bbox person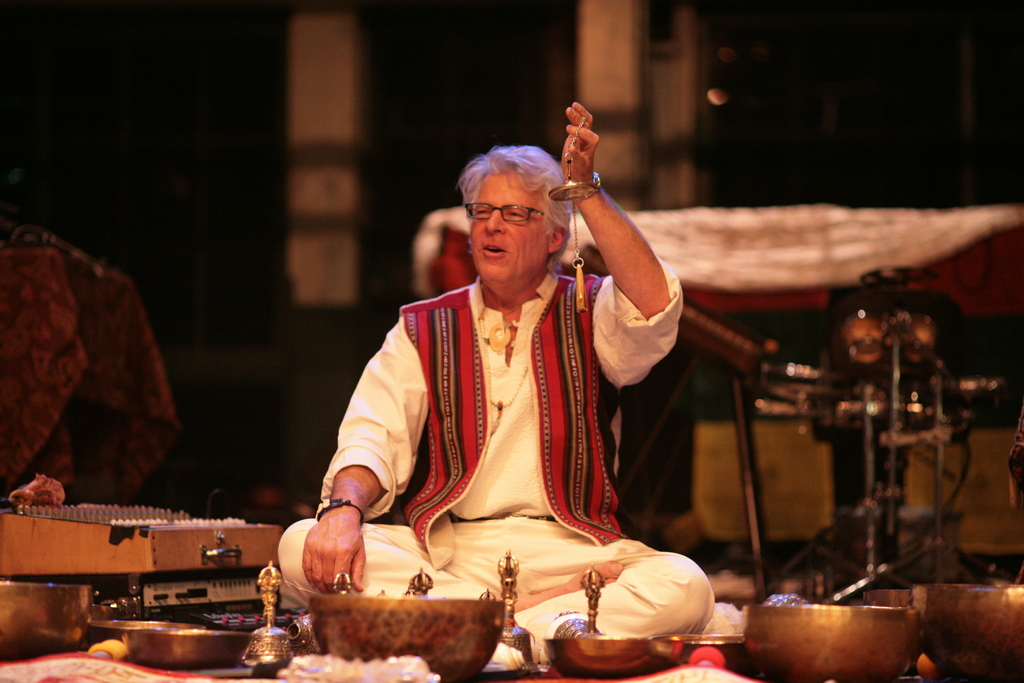
locate(282, 104, 735, 637)
